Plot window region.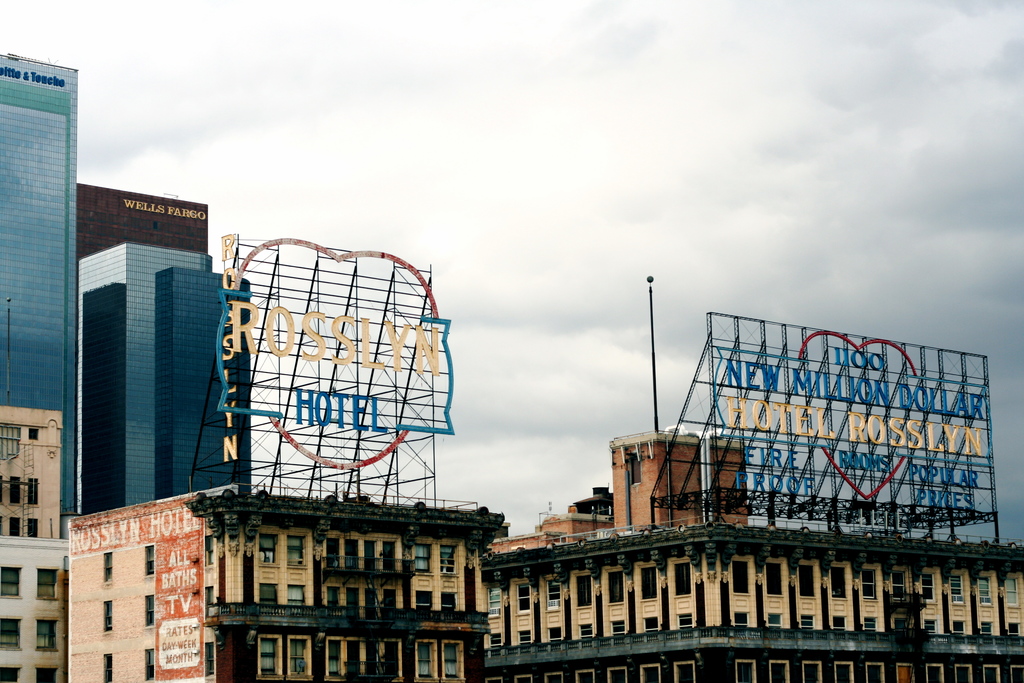
Plotted at BBox(860, 620, 876, 630).
